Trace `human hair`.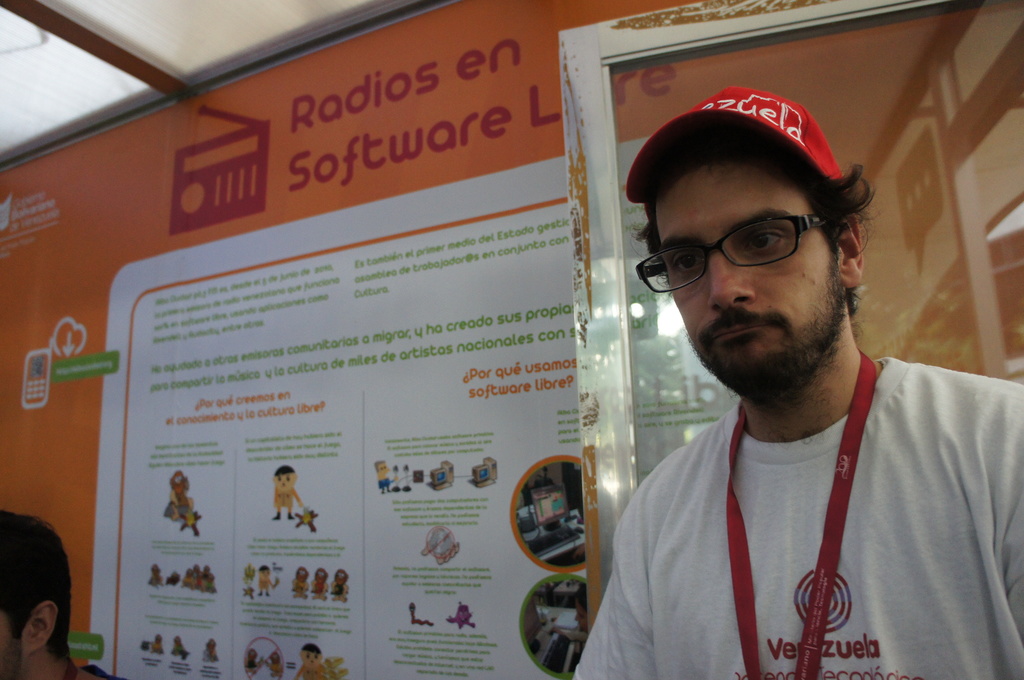
Traced to x1=639 y1=106 x2=888 y2=321.
